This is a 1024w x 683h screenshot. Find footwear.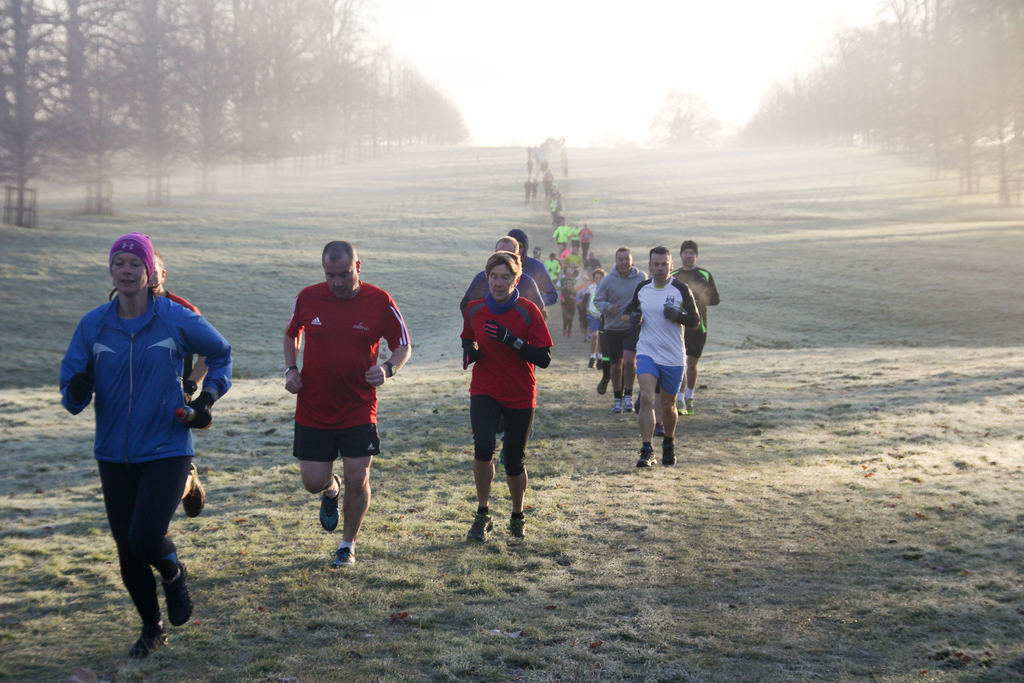
Bounding box: Rect(650, 421, 666, 434).
